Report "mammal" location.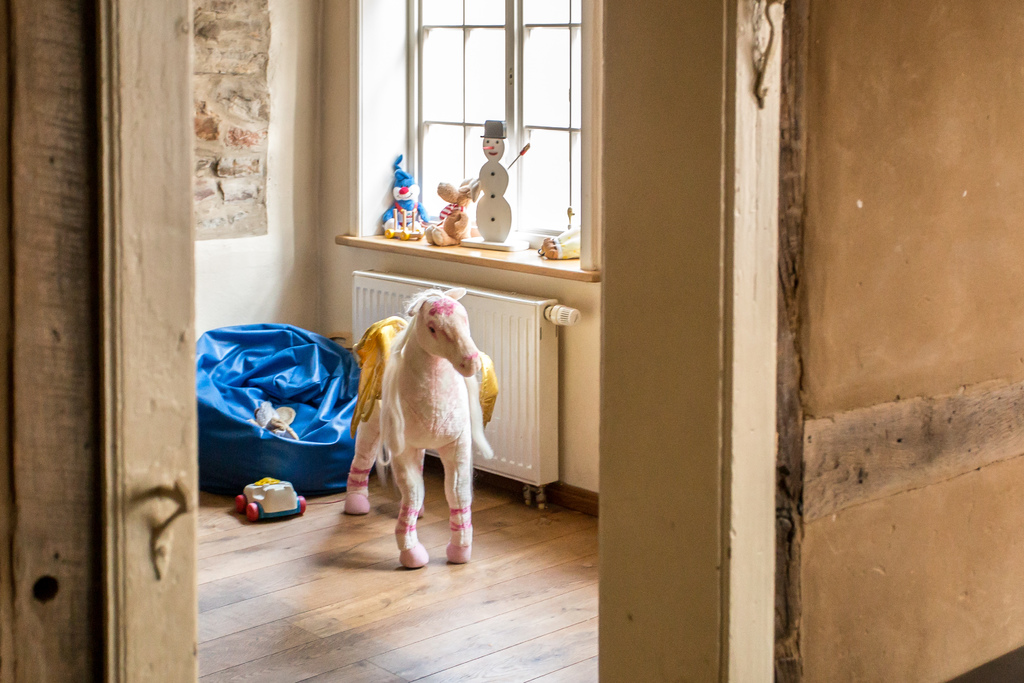
Report: crop(378, 154, 428, 231).
